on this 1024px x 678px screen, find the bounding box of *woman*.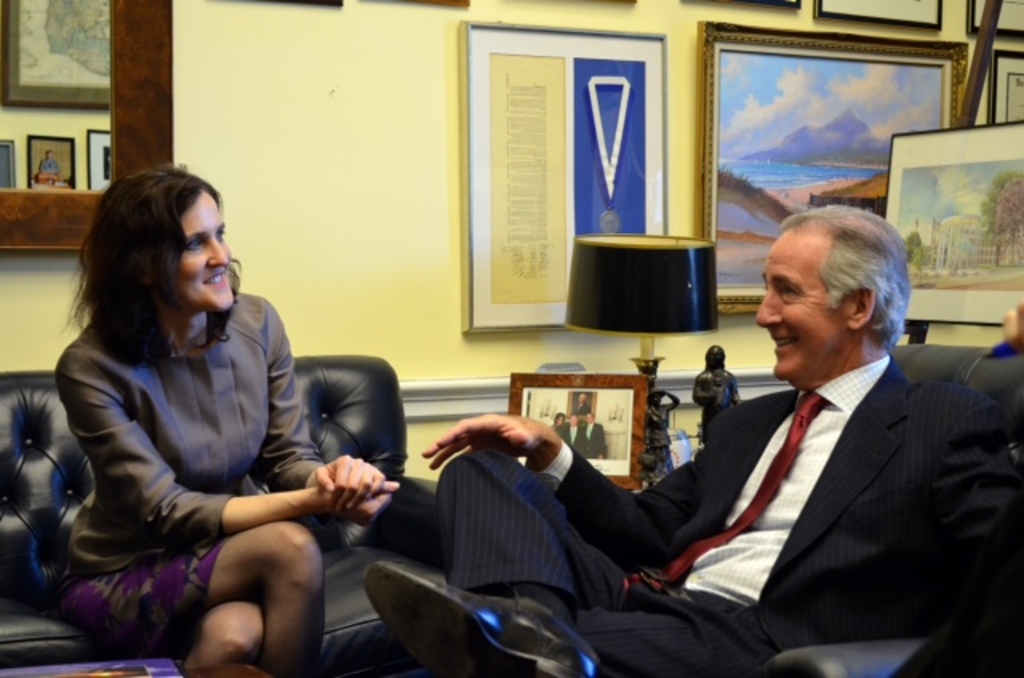
Bounding box: pyautogui.locateOnScreen(30, 142, 371, 673).
